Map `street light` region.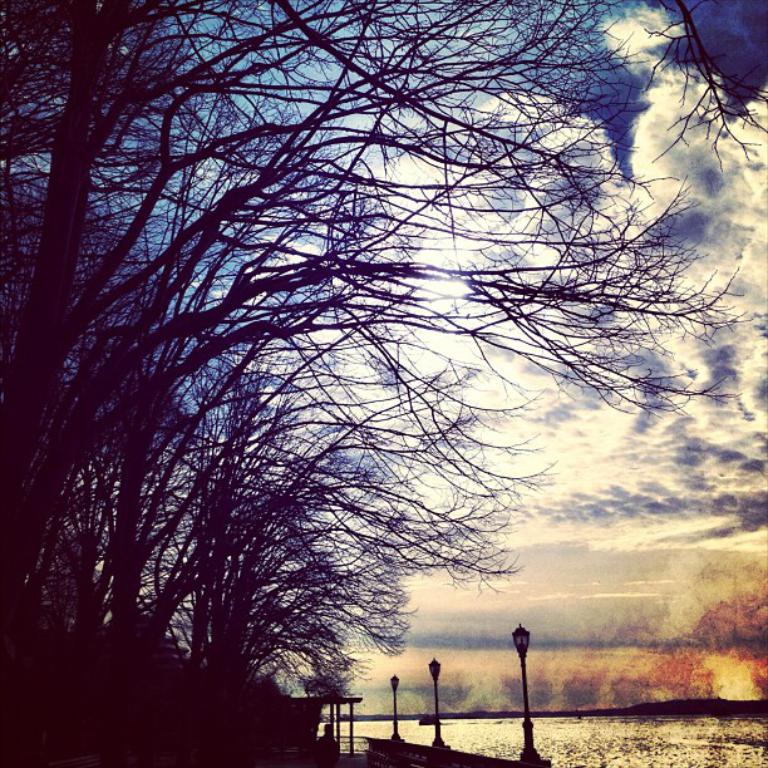
Mapped to box=[511, 616, 558, 767].
